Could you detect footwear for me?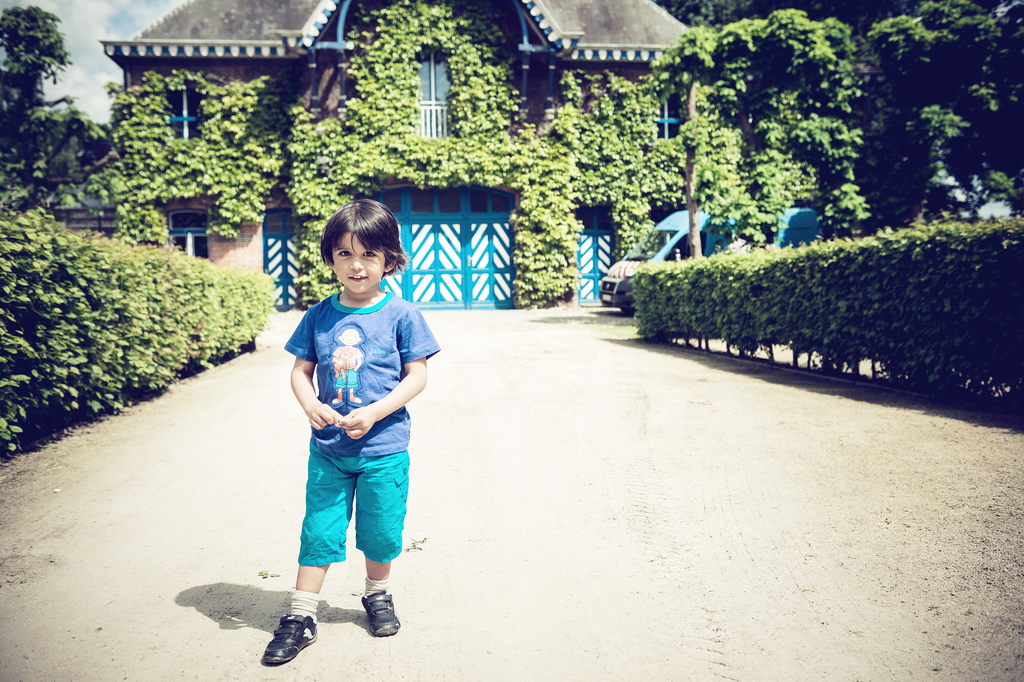
Detection result: region(329, 591, 396, 656).
